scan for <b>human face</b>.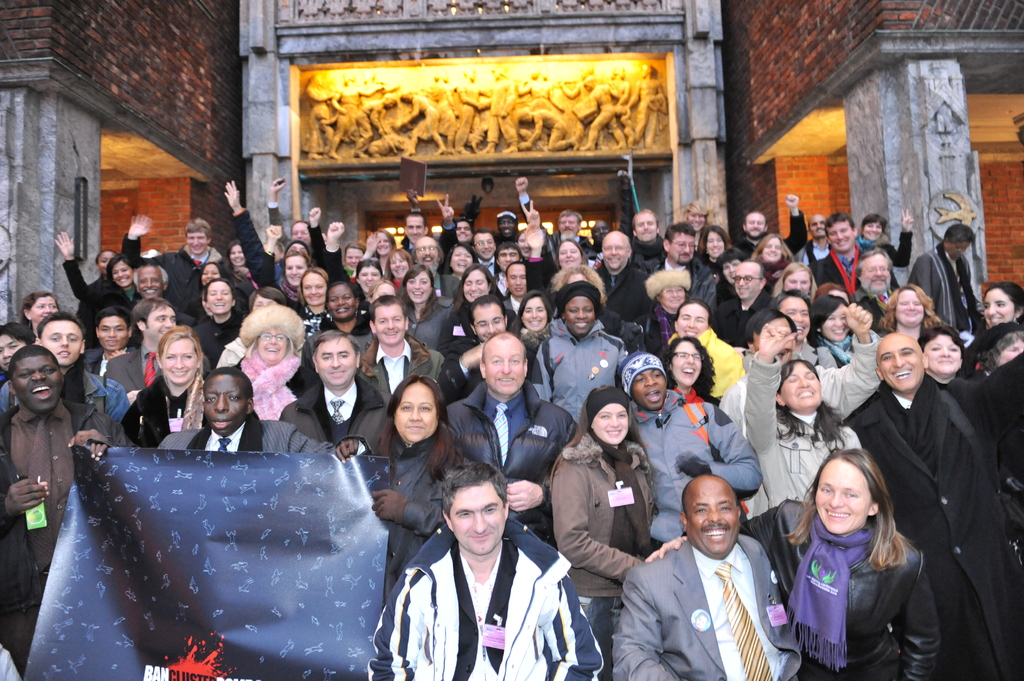
Scan result: bbox(735, 264, 760, 298).
